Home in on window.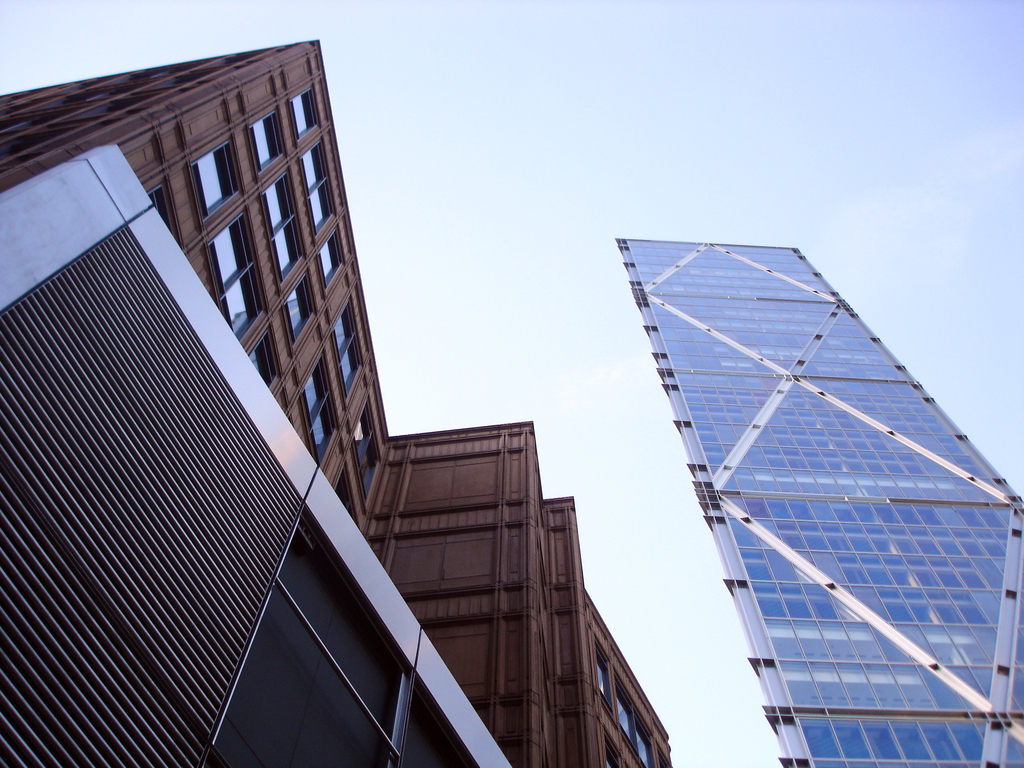
Homed in at rect(287, 292, 307, 340).
